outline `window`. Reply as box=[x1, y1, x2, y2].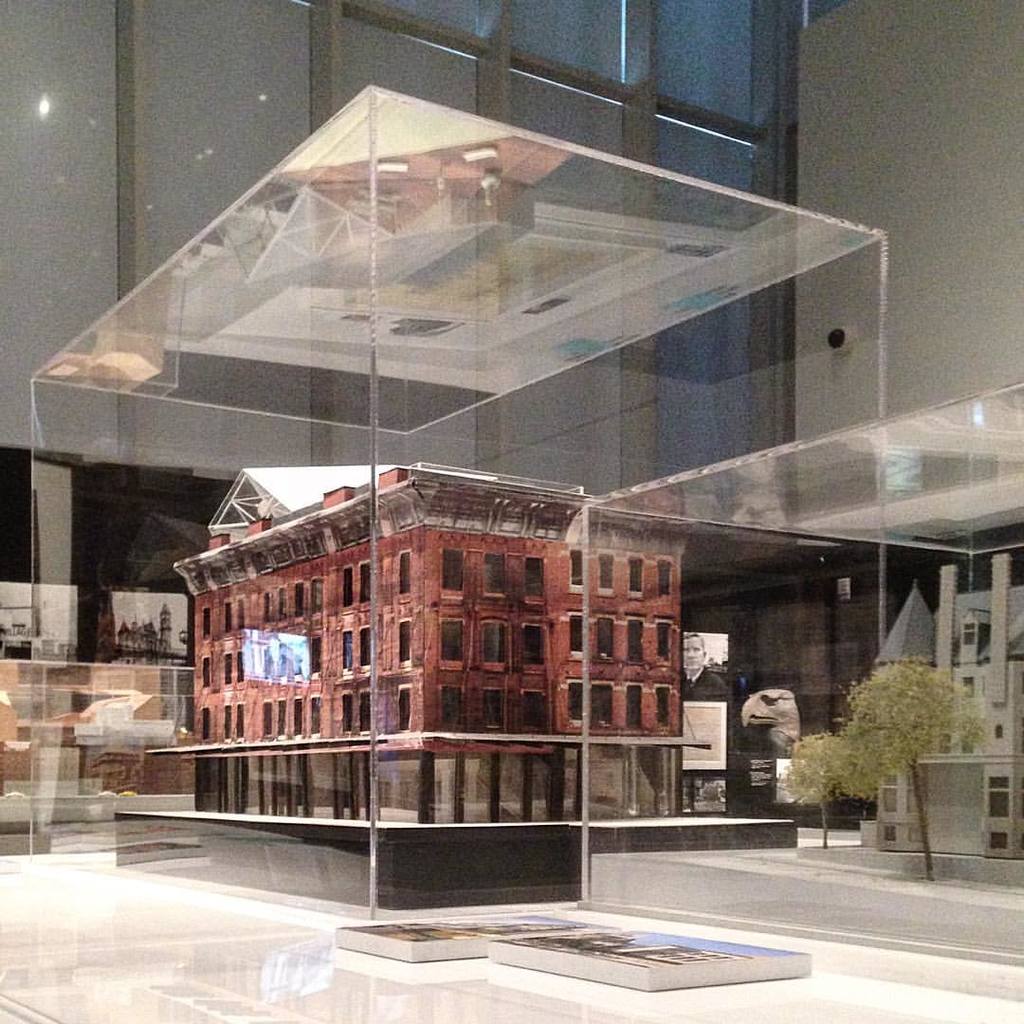
box=[438, 622, 458, 659].
